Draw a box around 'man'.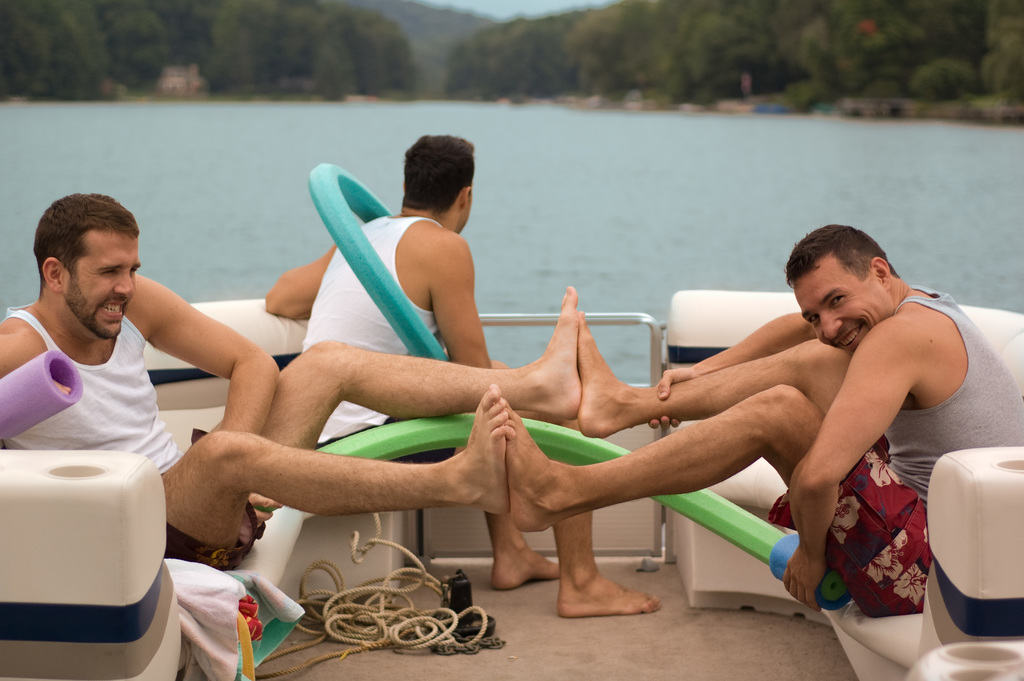
crop(601, 217, 989, 642).
